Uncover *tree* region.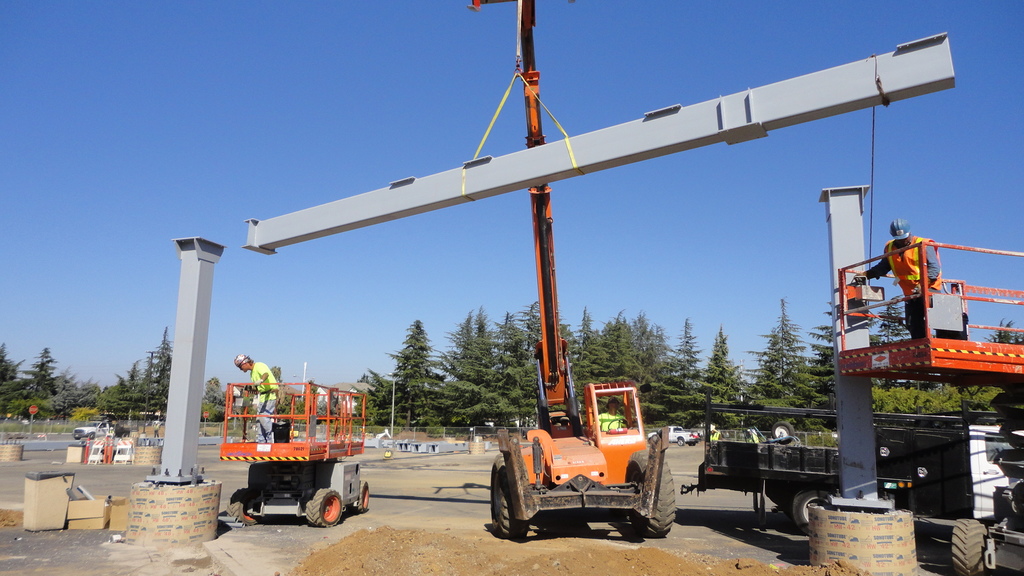
Uncovered: BBox(427, 313, 473, 414).
